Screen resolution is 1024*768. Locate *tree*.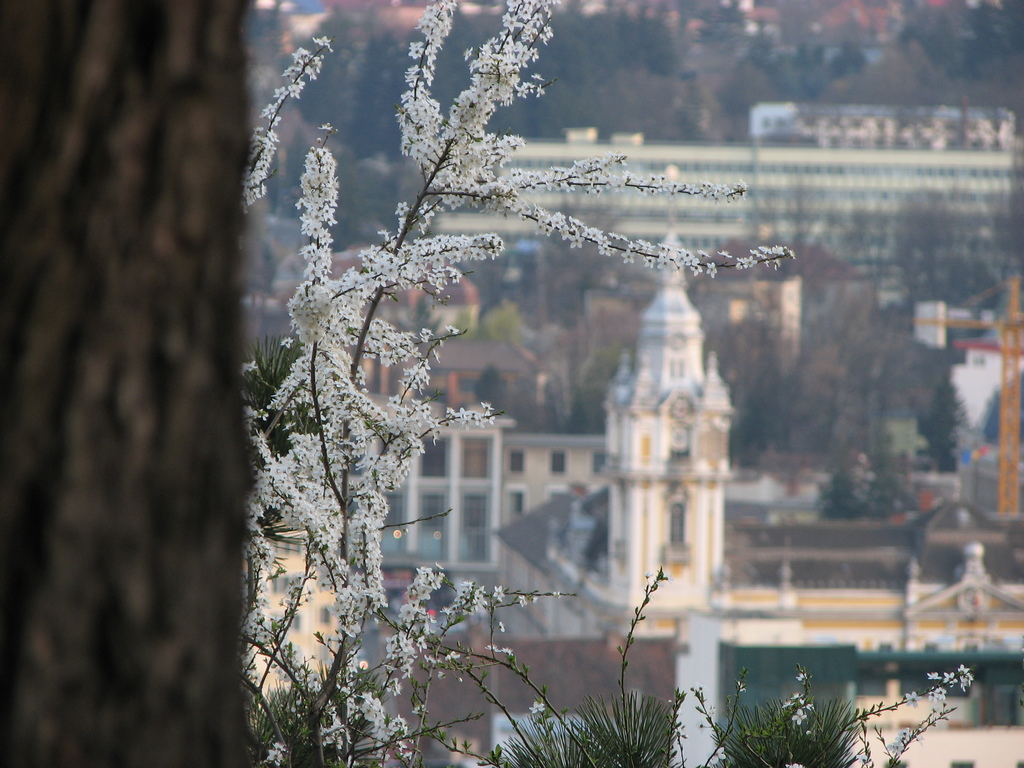
808, 444, 925, 520.
